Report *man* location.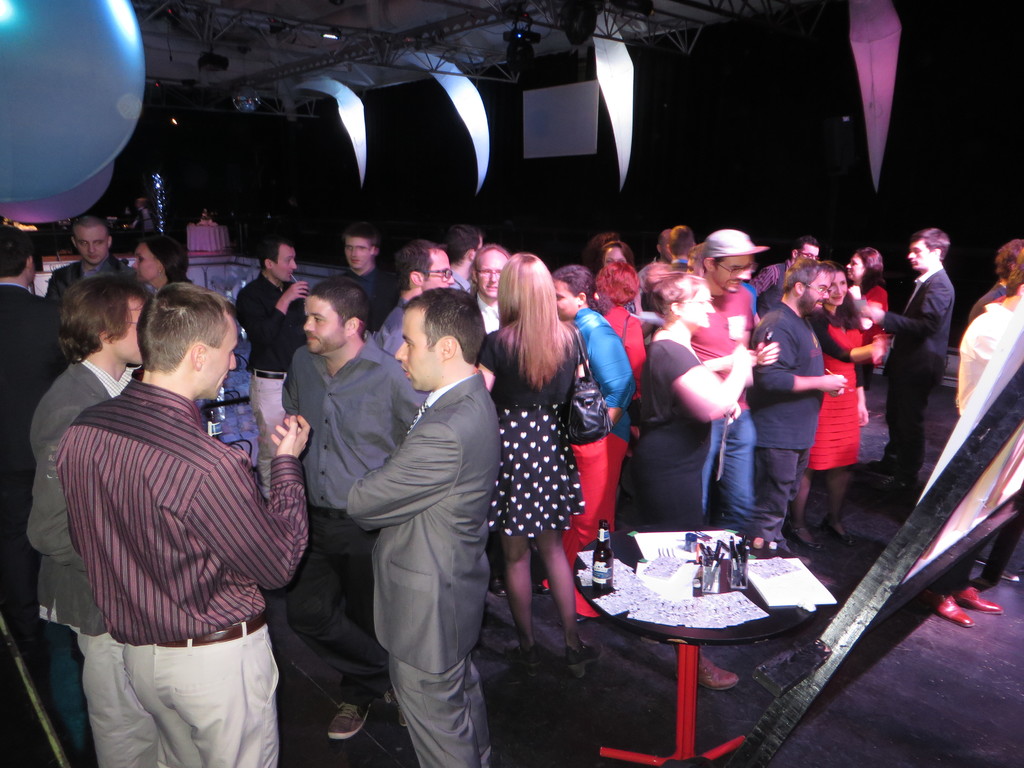
Report: bbox(280, 279, 431, 744).
